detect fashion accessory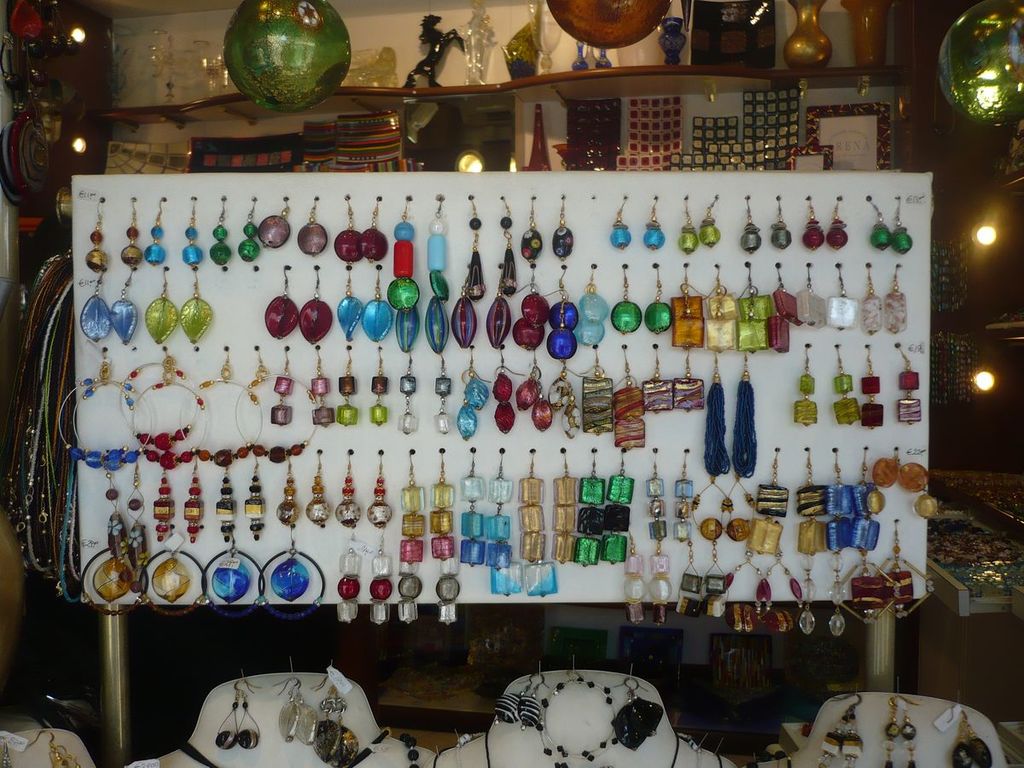
644,202,668,250
